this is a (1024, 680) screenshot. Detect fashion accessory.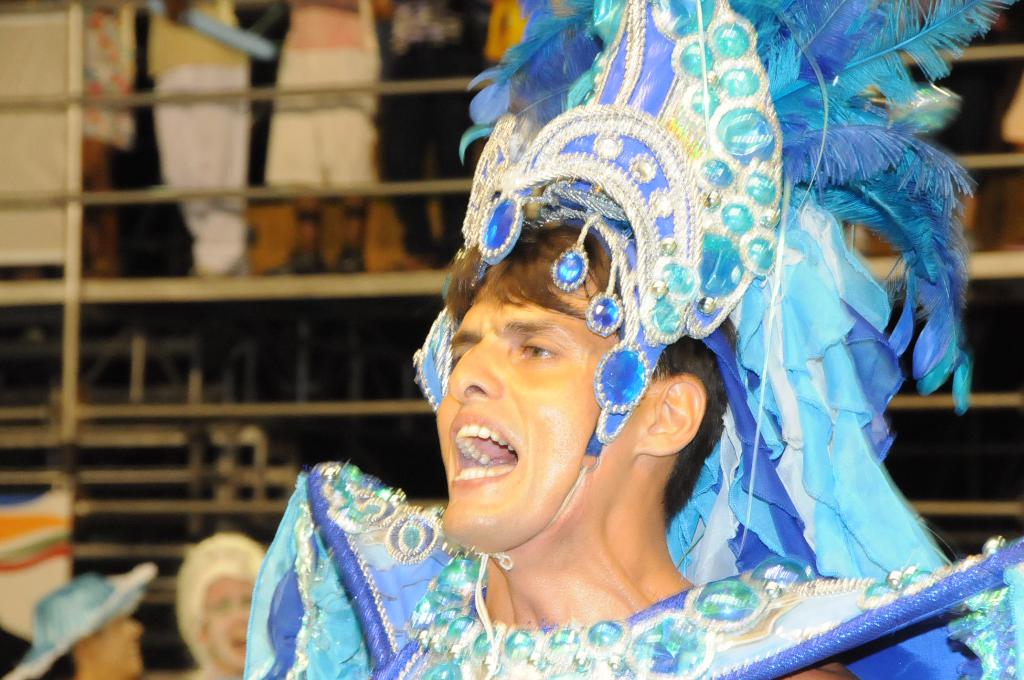
bbox=(173, 530, 269, 670).
